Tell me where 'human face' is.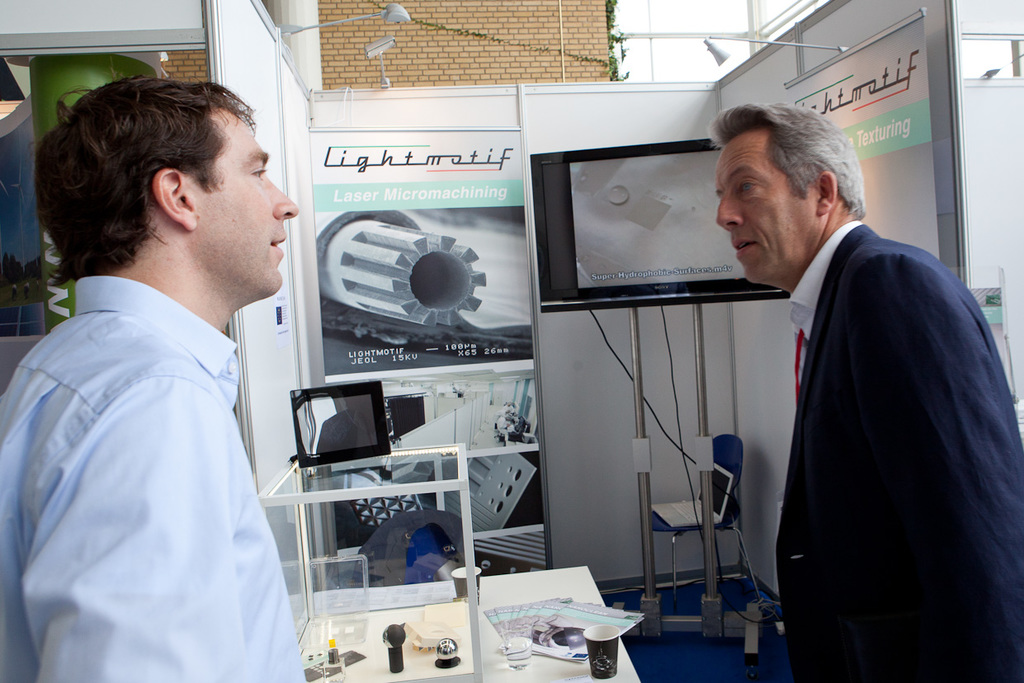
'human face' is at box(716, 138, 821, 281).
